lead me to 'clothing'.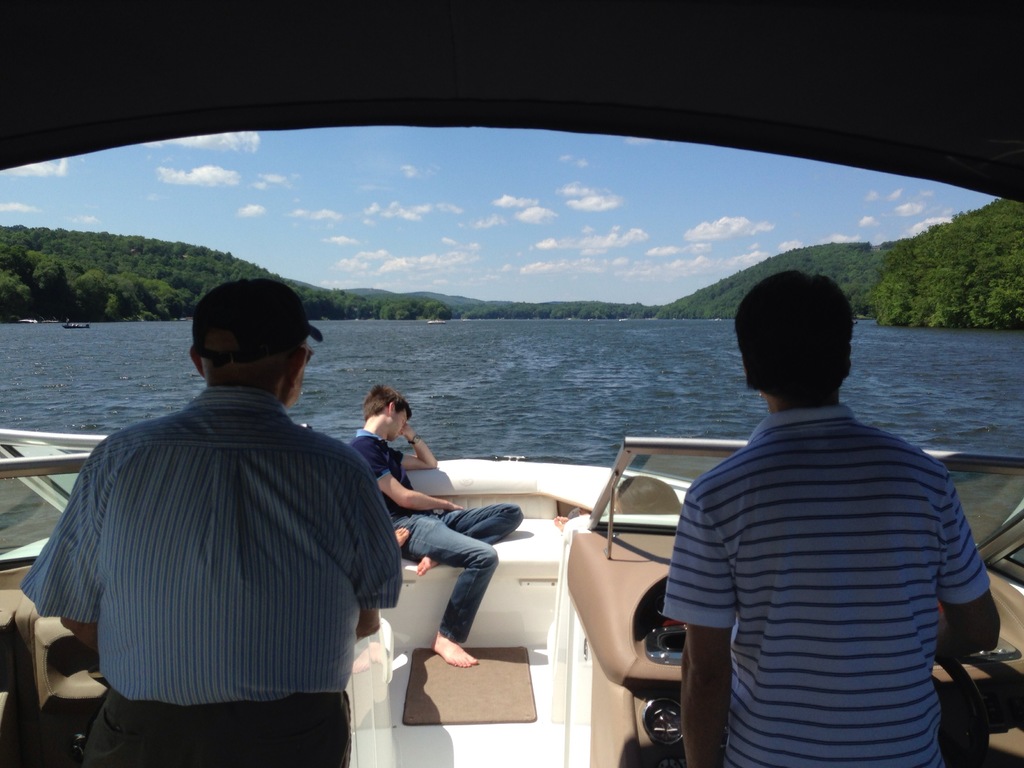
Lead to 649:349:1002:767.
